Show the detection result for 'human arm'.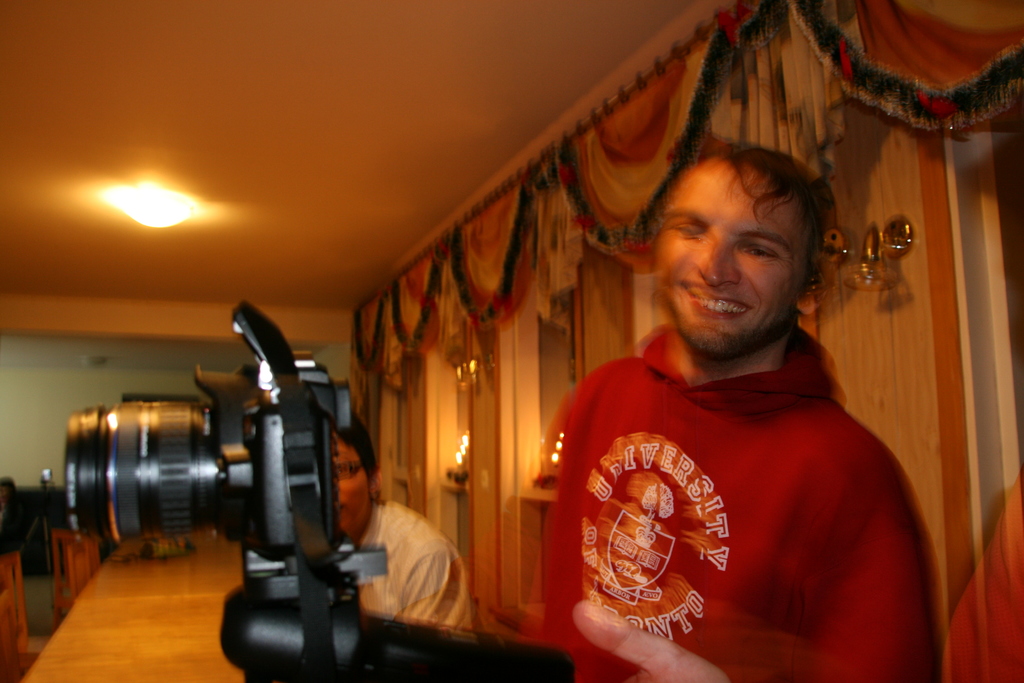
left=810, top=508, right=939, bottom=682.
